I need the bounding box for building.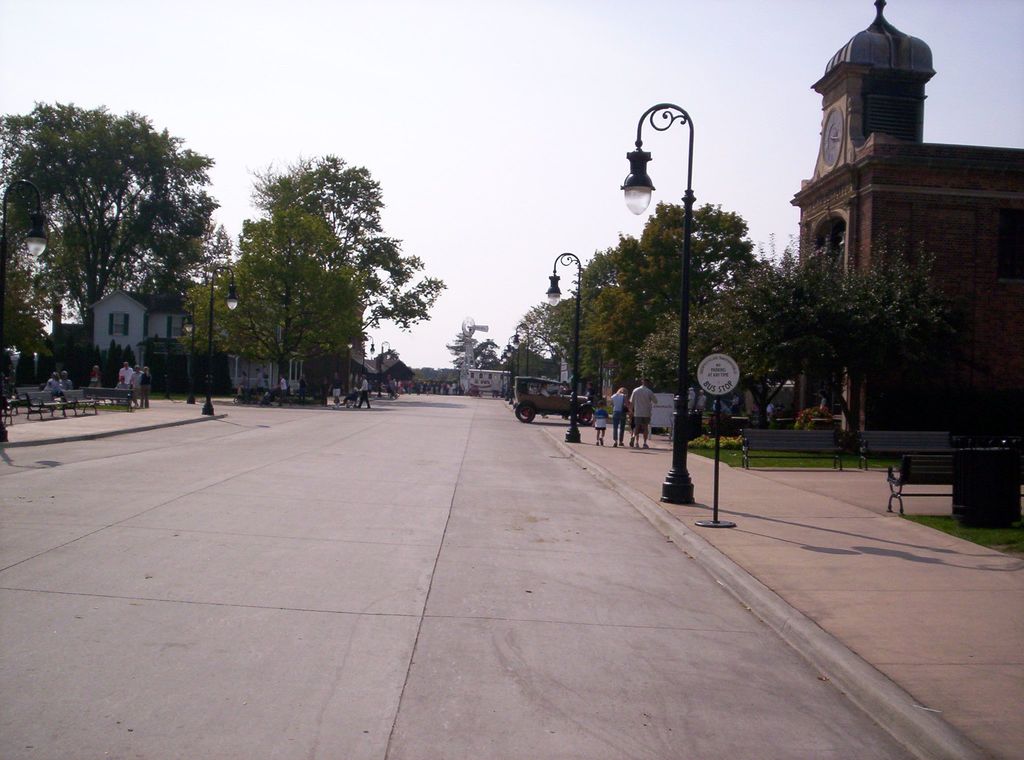
Here it is: (787, 0, 1023, 430).
